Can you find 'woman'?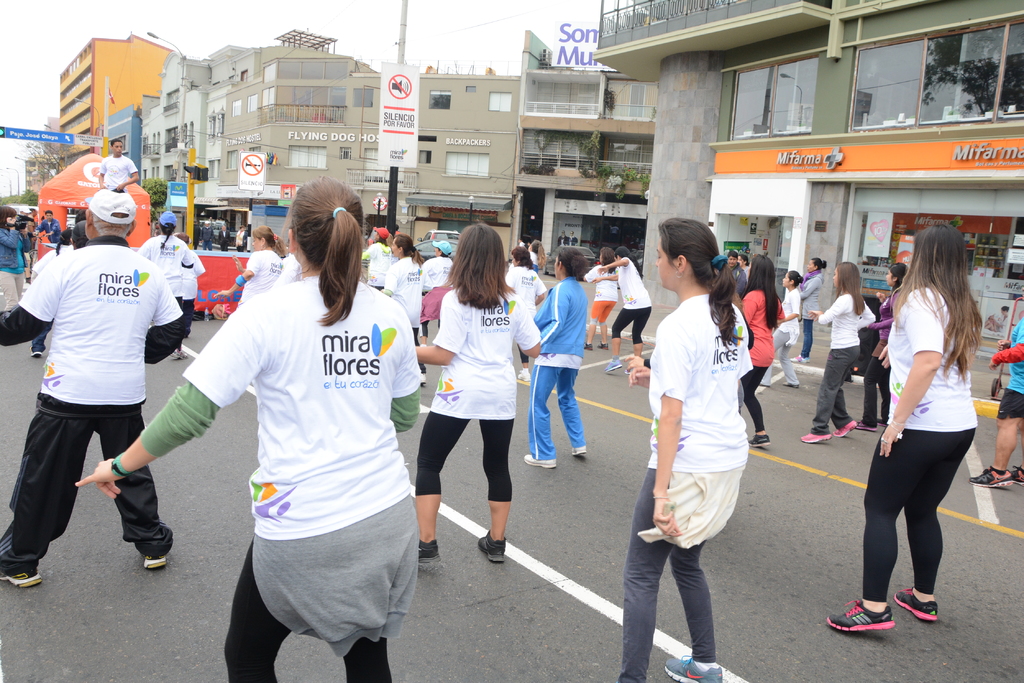
Yes, bounding box: (619, 216, 755, 682).
